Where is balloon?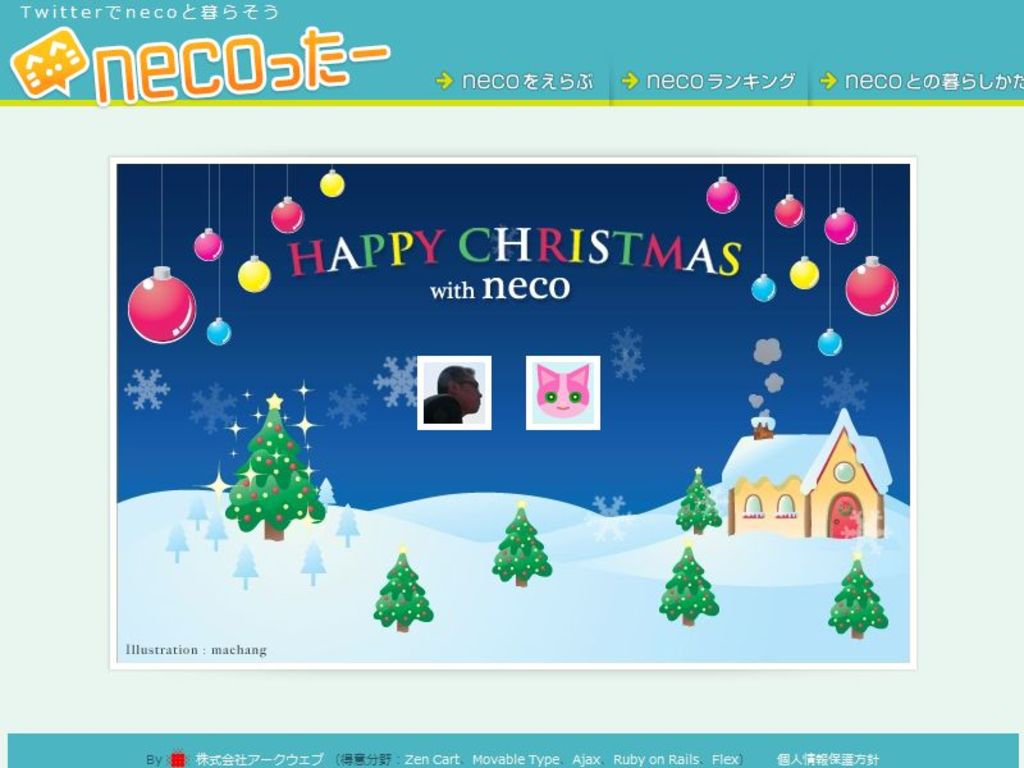
(x1=269, y1=197, x2=305, y2=236).
